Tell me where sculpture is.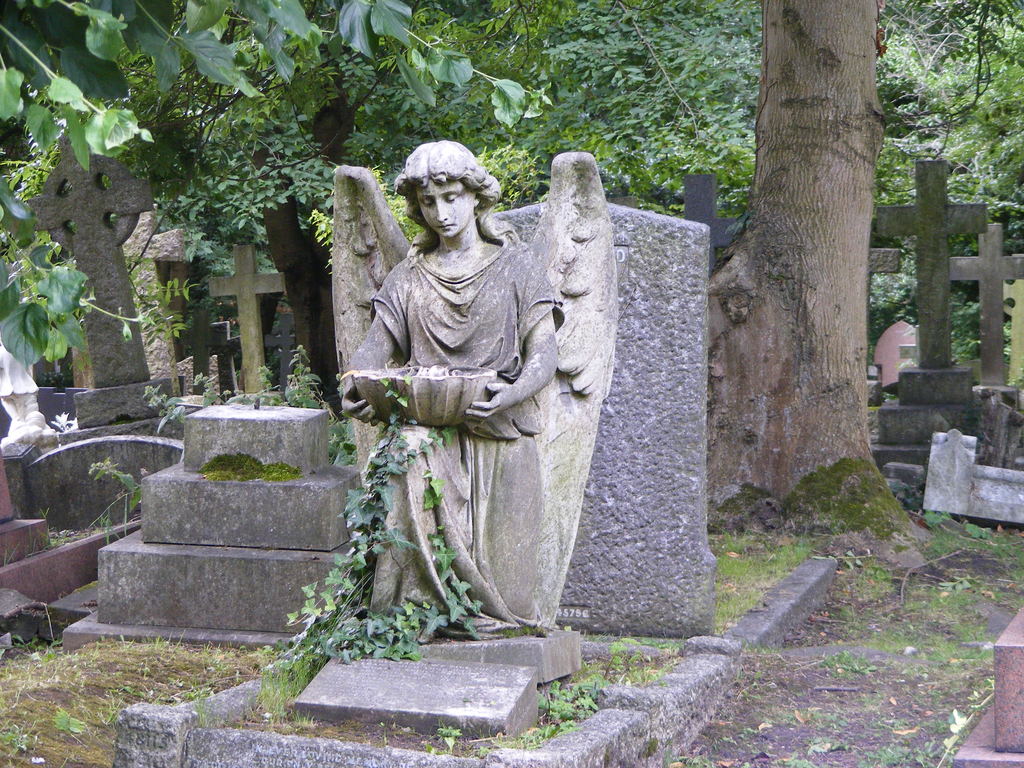
sculpture is at 337 140 648 640.
